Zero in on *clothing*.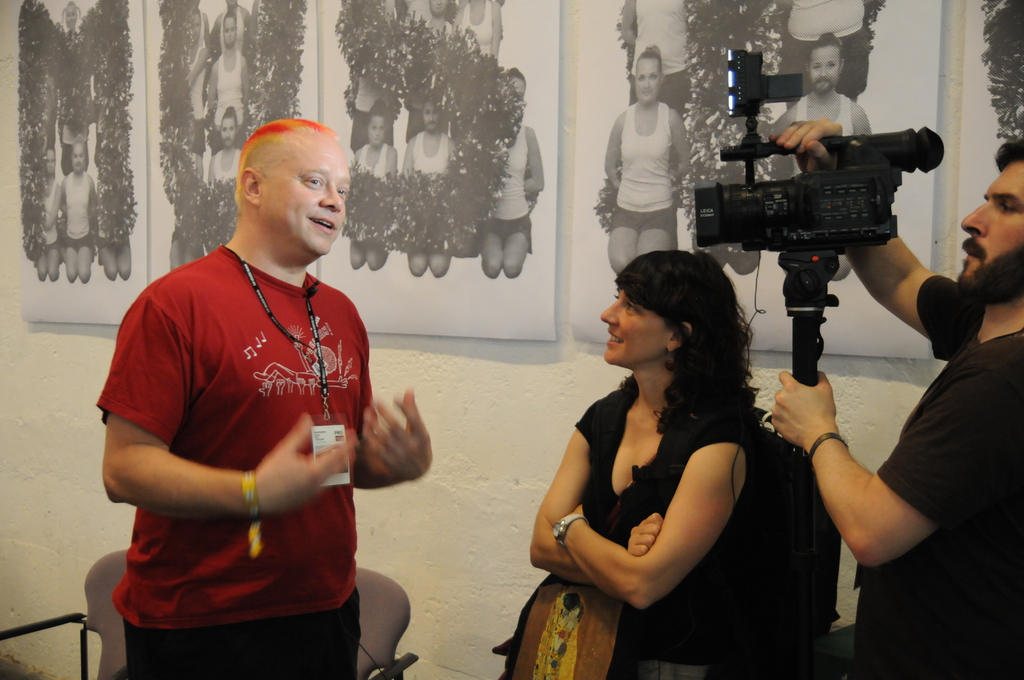
Zeroed in: locate(856, 273, 1023, 679).
